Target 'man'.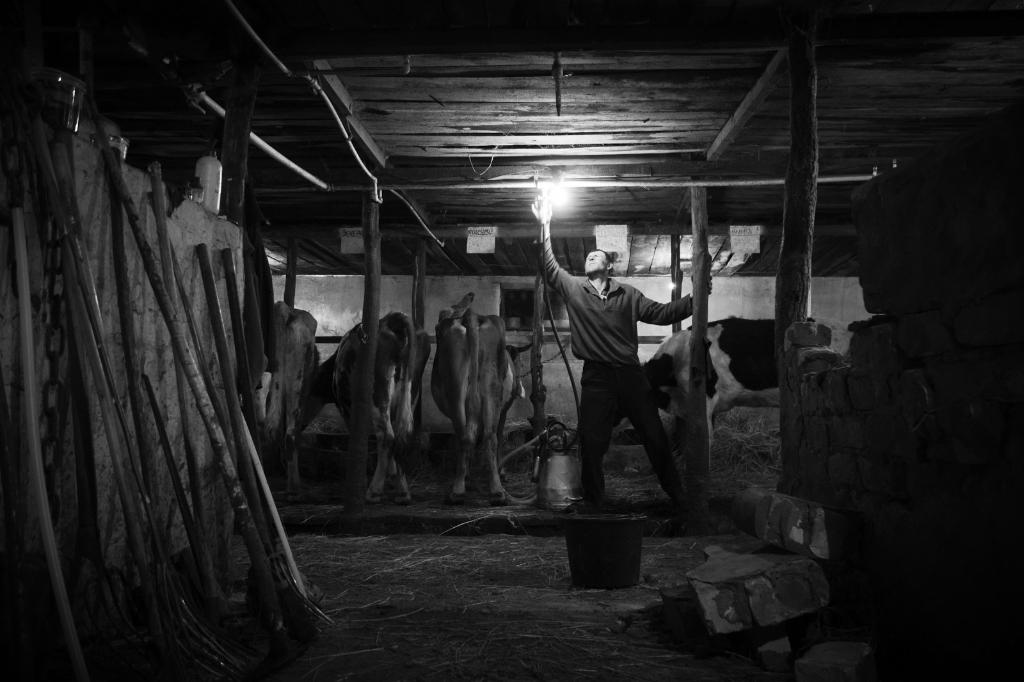
Target region: bbox=[520, 191, 715, 540].
